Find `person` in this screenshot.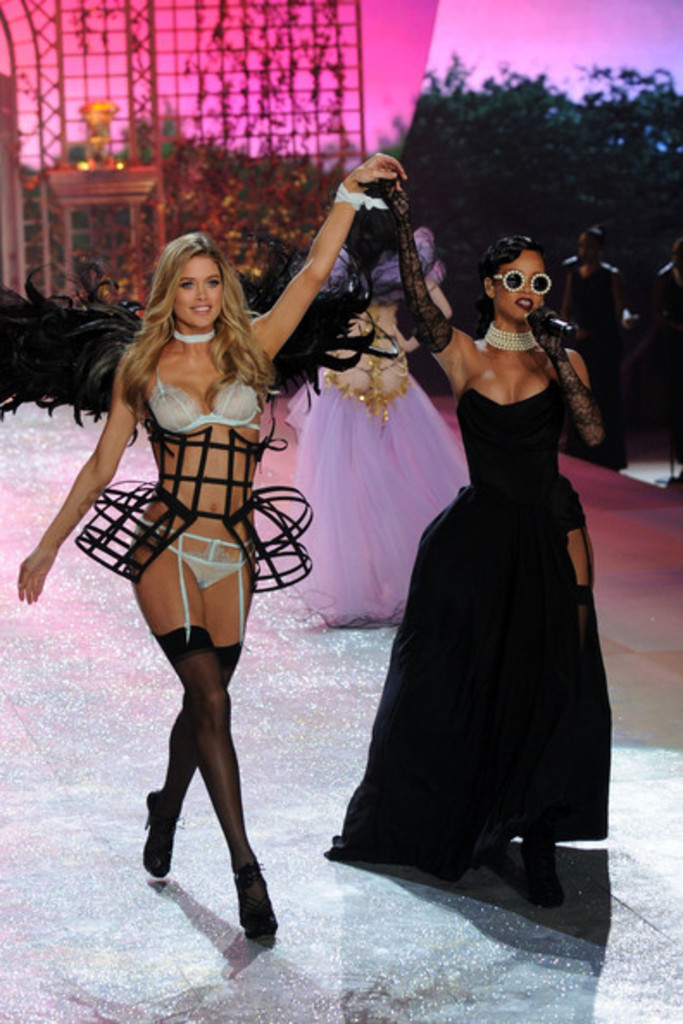
The bounding box for `person` is [329, 157, 614, 908].
